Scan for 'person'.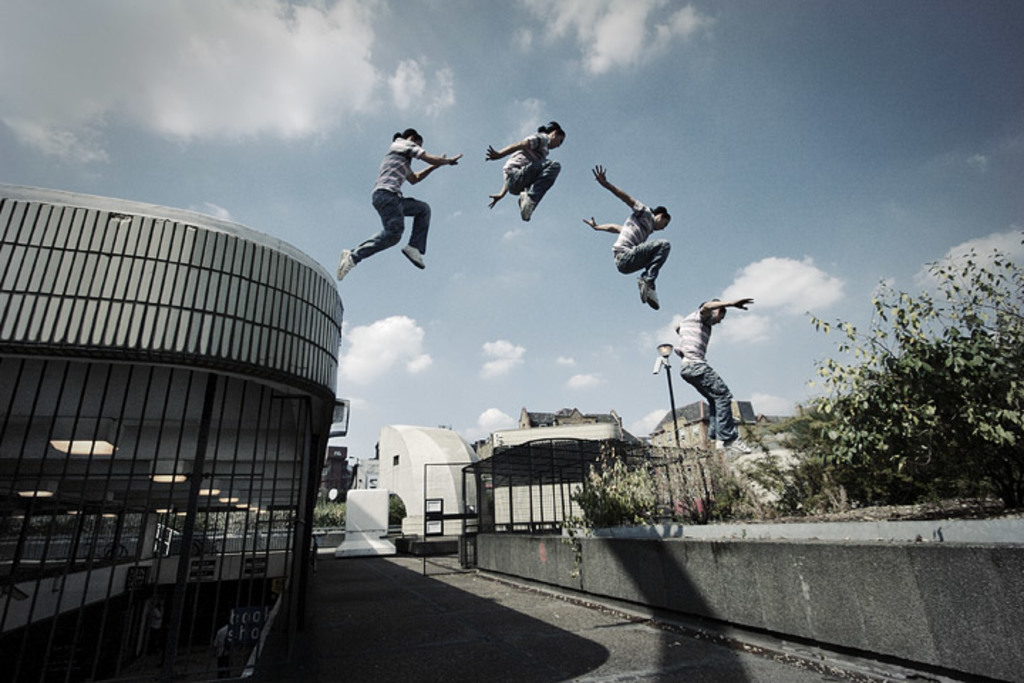
Scan result: rect(482, 120, 563, 222).
